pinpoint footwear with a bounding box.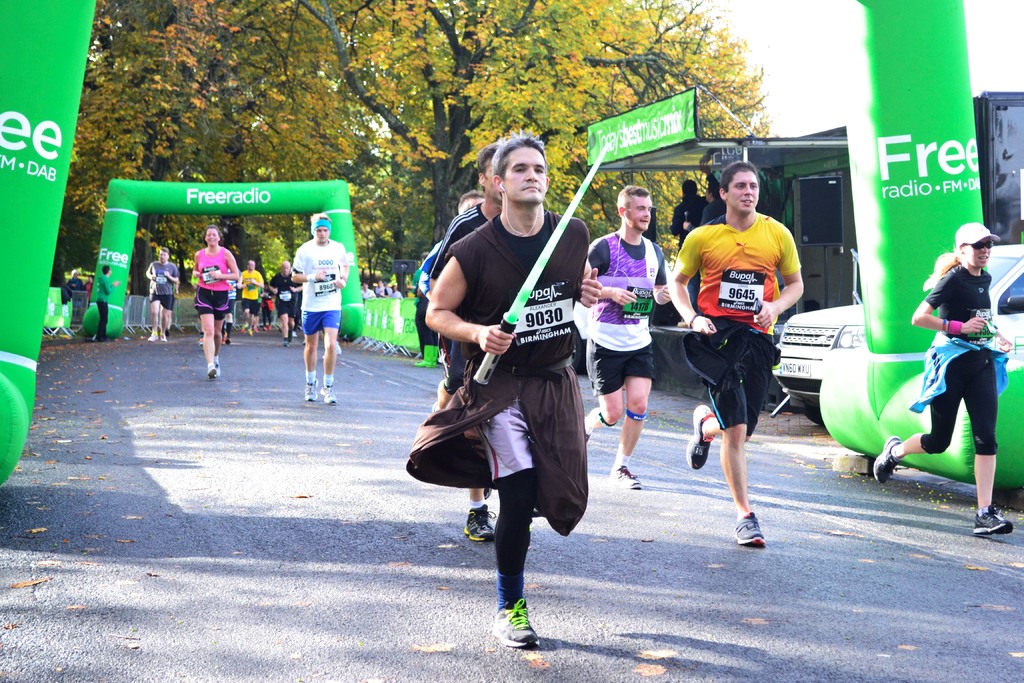
box=[461, 506, 495, 544].
